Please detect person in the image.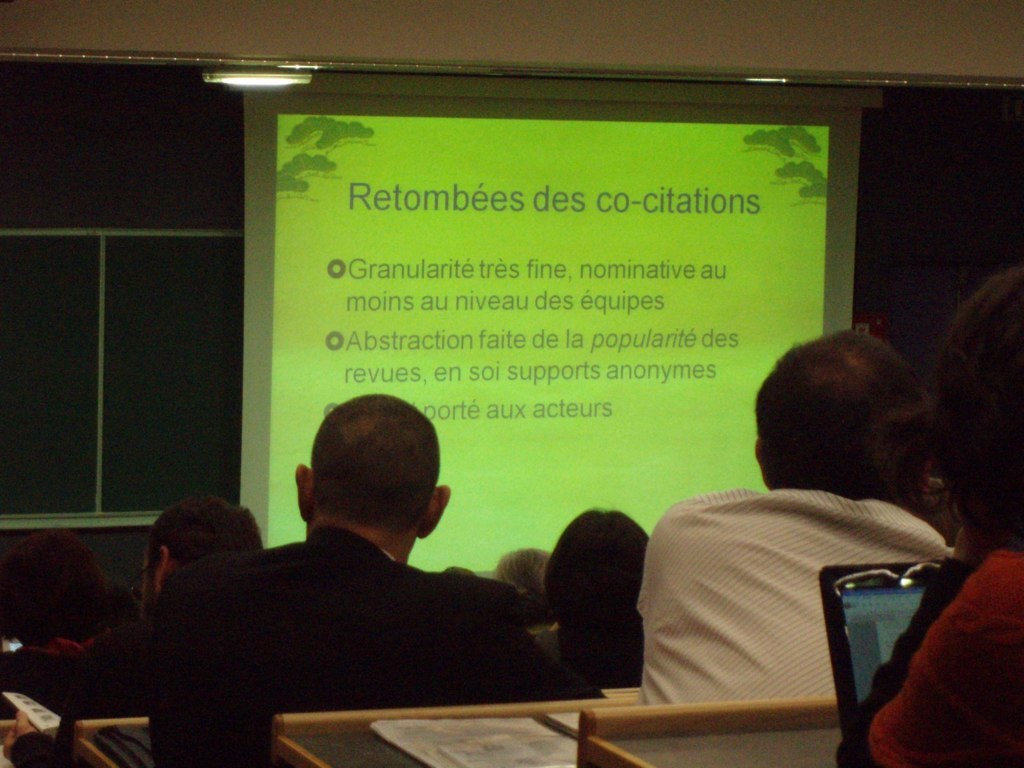
832,264,1023,767.
